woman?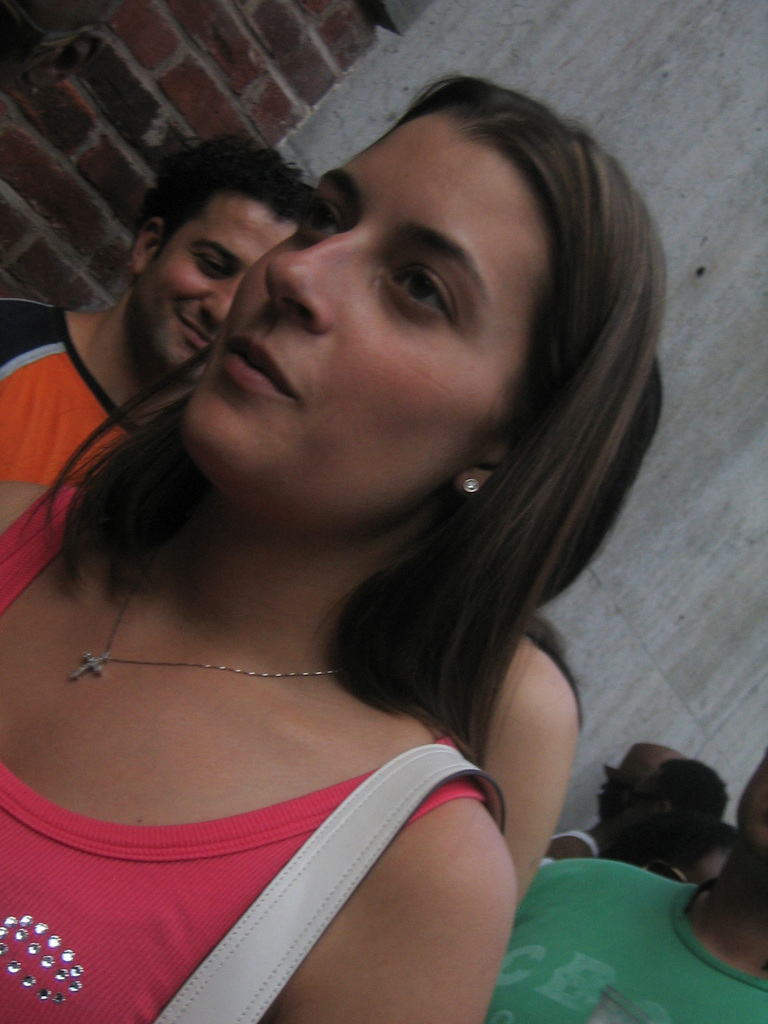
crop(0, 62, 729, 1016)
